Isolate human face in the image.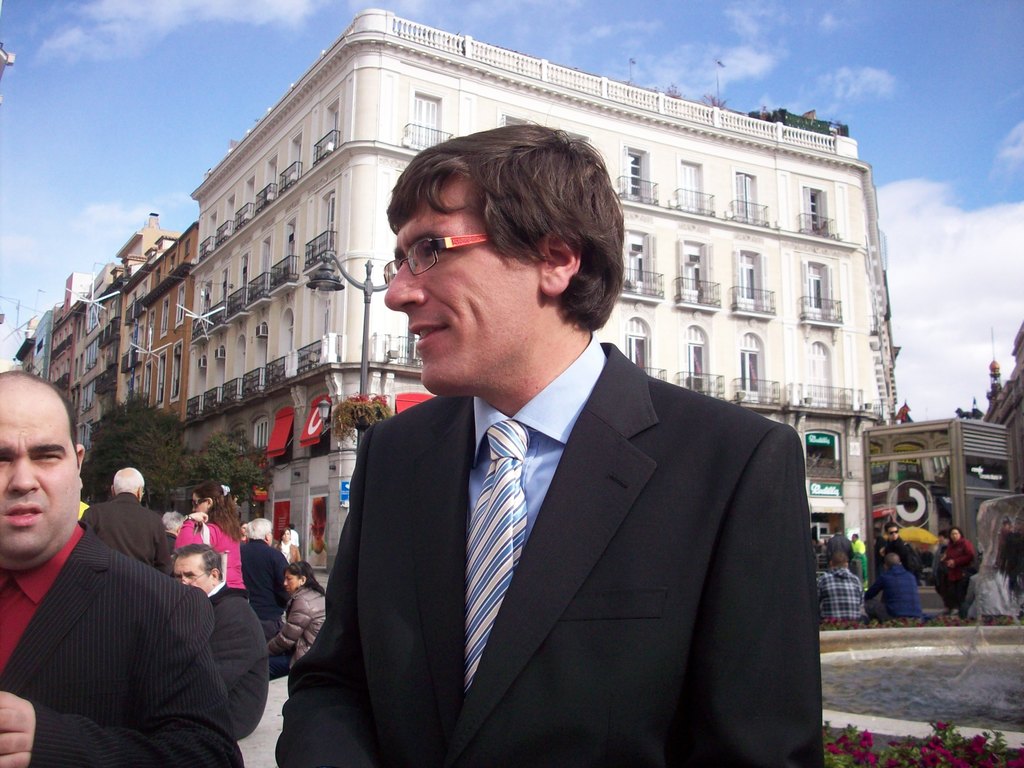
Isolated region: {"x1": 0, "y1": 388, "x2": 81, "y2": 560}.
